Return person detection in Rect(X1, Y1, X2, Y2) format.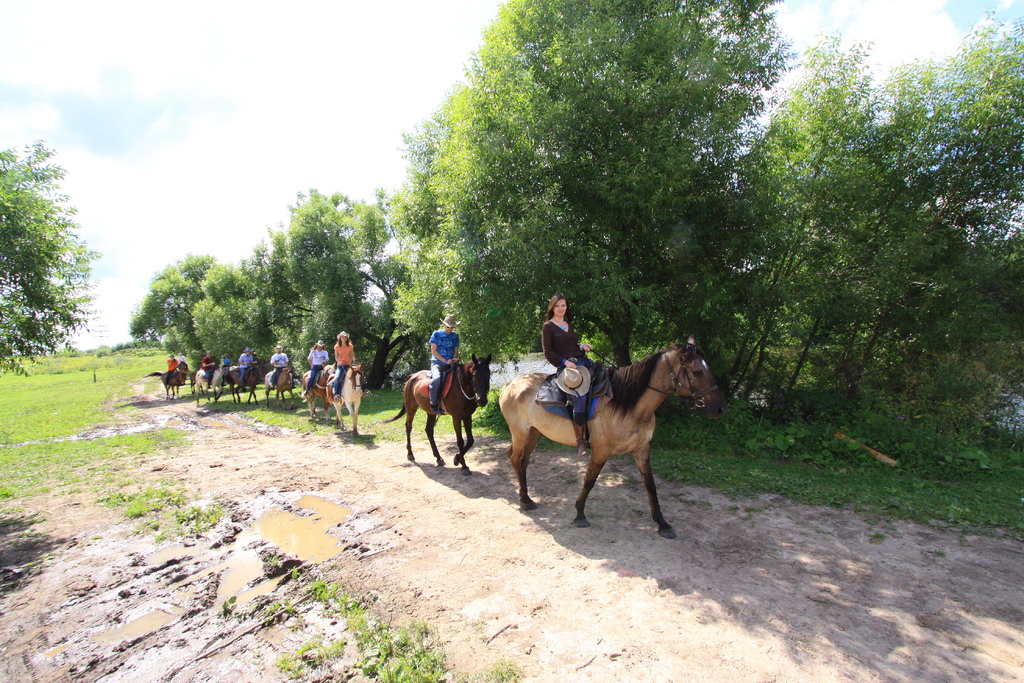
Rect(332, 332, 355, 397).
